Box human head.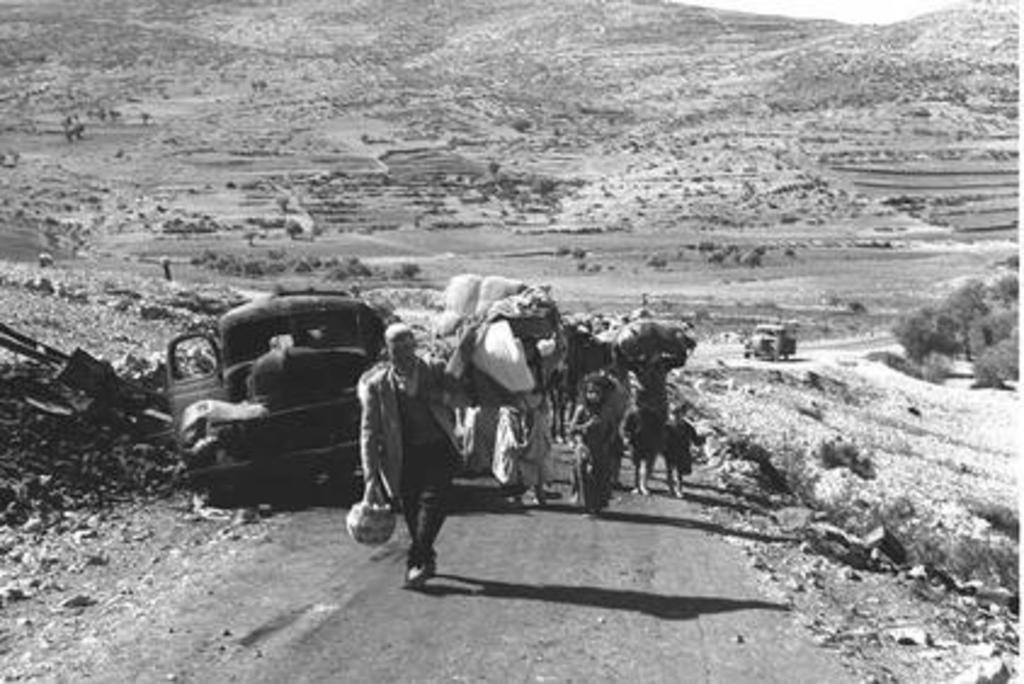
locate(386, 325, 417, 366).
